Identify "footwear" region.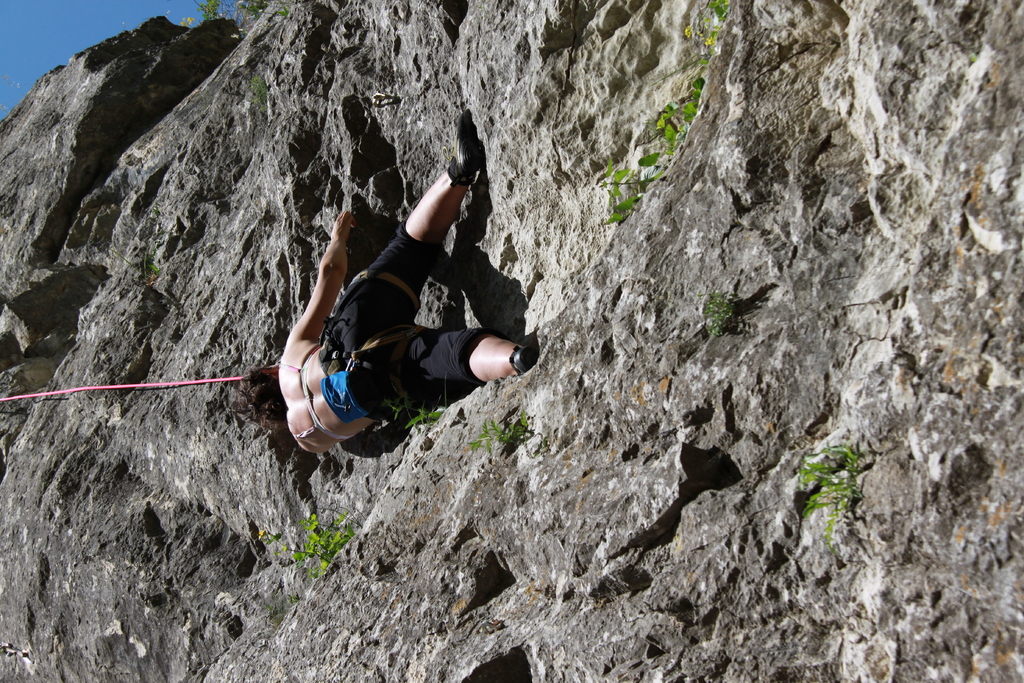
Region: <region>512, 349, 528, 372</region>.
